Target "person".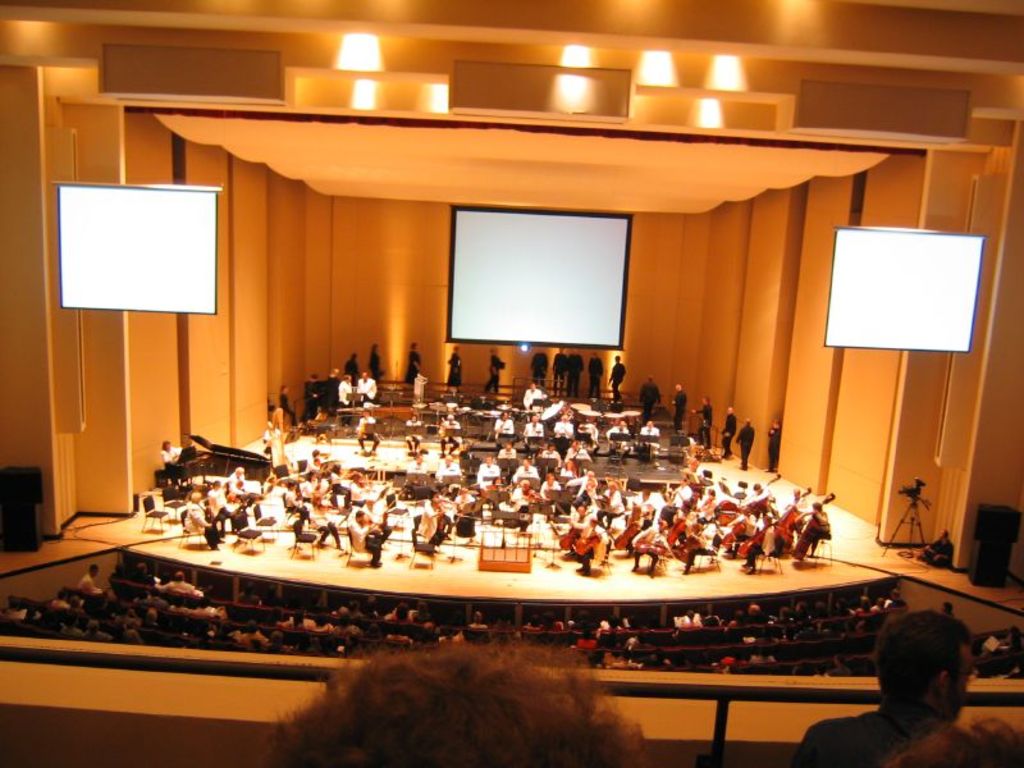
Target region: bbox=(671, 608, 700, 632).
